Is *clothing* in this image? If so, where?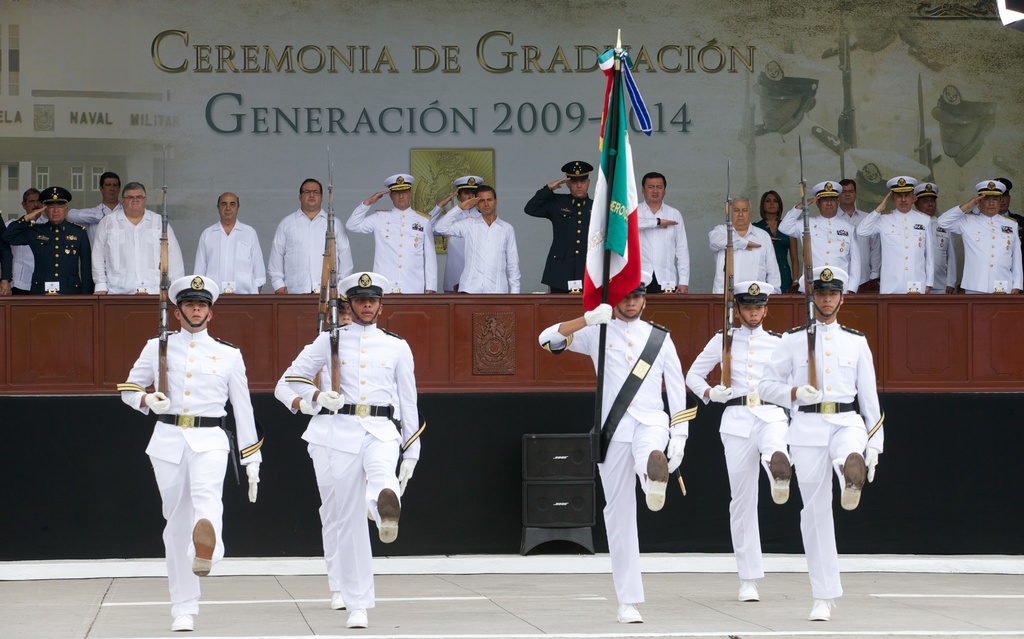
Yes, at box=[10, 215, 91, 288].
